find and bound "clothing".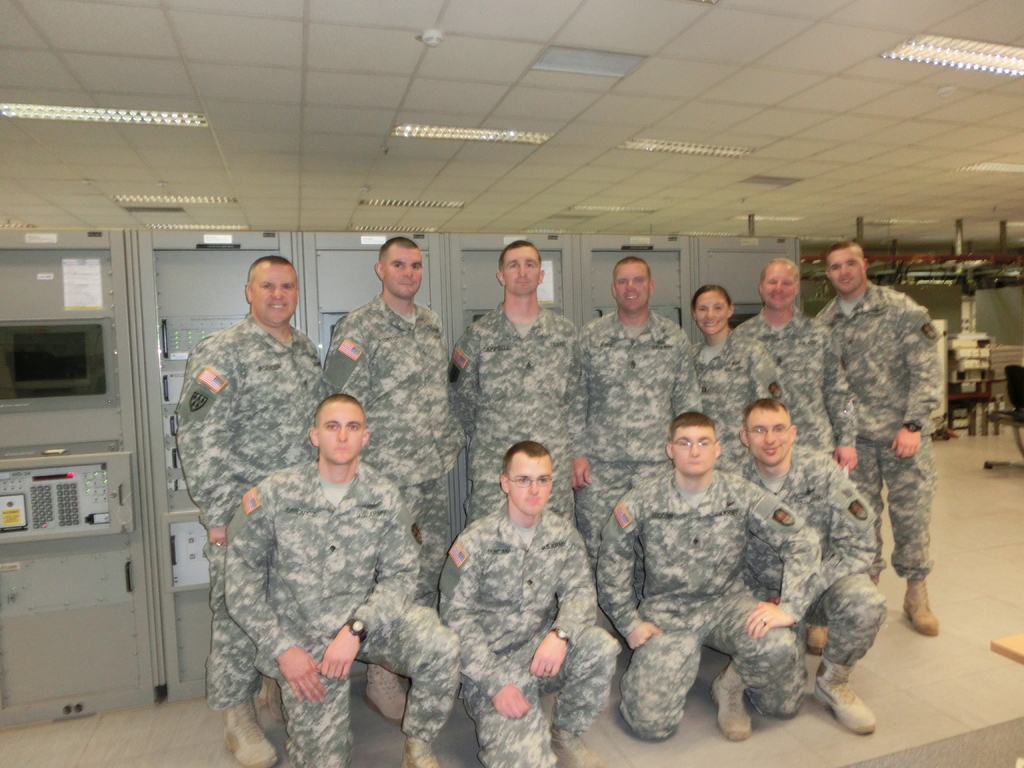
Bound: [left=823, top=278, right=936, bottom=574].
